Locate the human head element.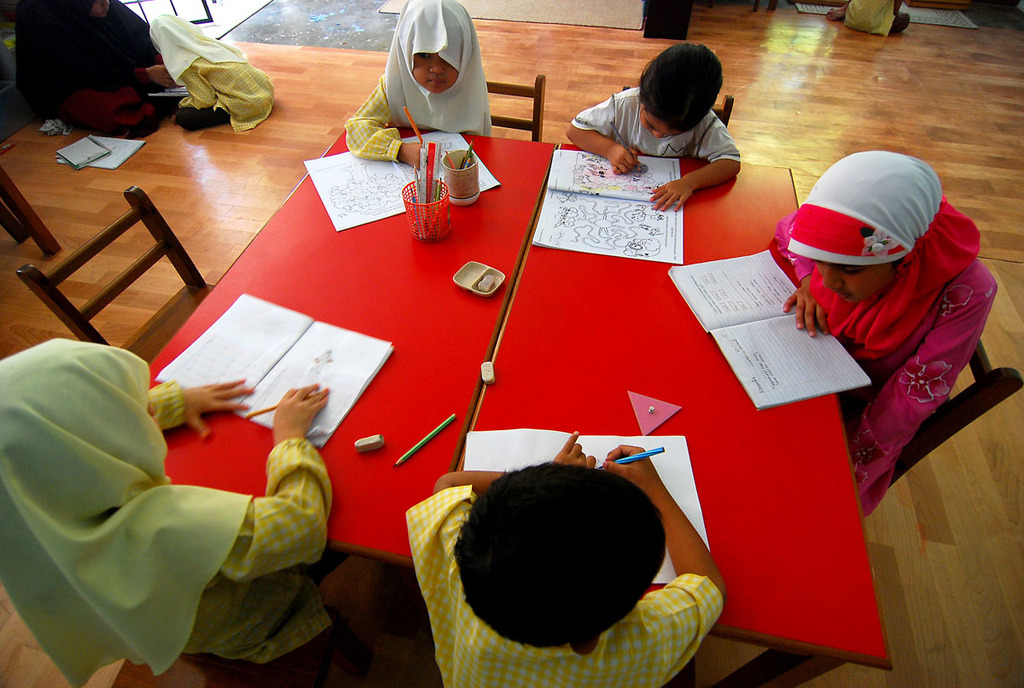
Element bbox: box=[0, 335, 167, 538].
